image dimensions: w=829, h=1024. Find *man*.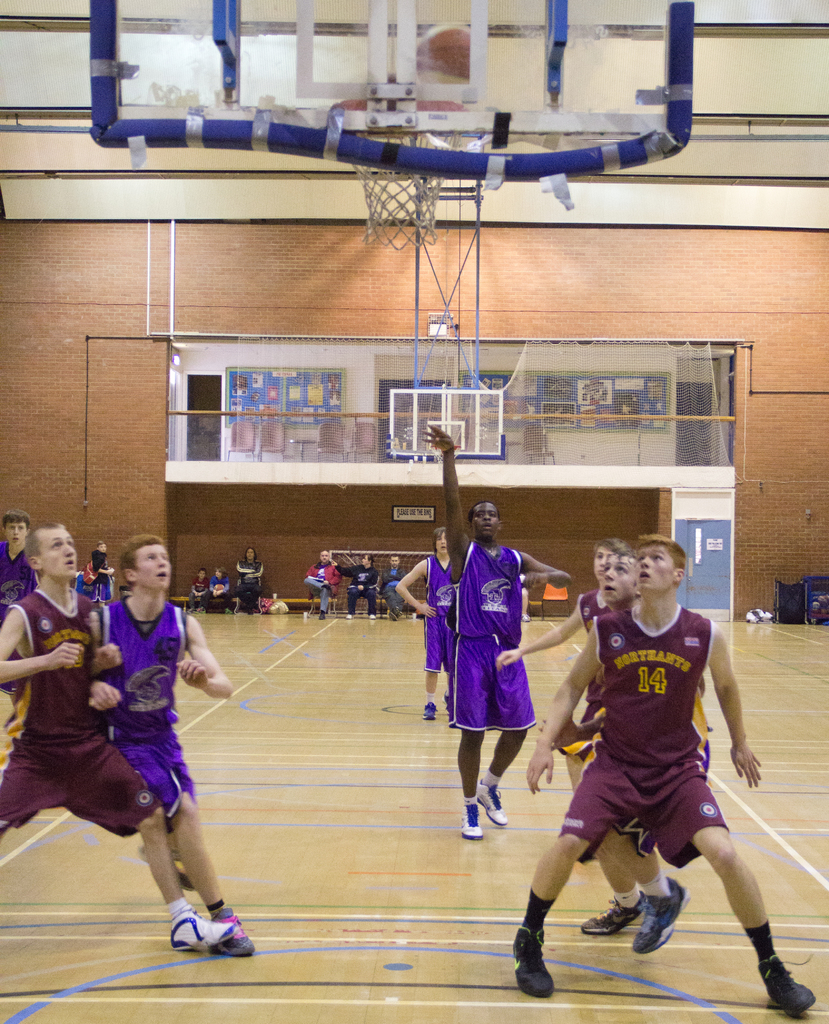
303/545/344/622.
